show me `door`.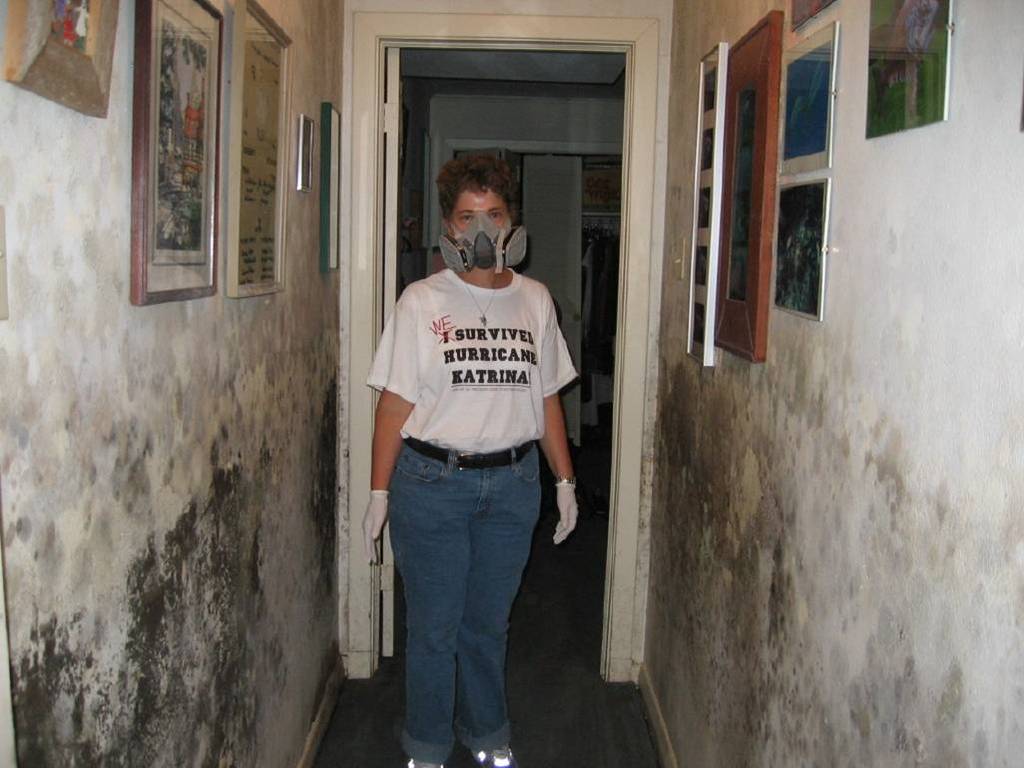
`door` is here: 378:44:404:656.
